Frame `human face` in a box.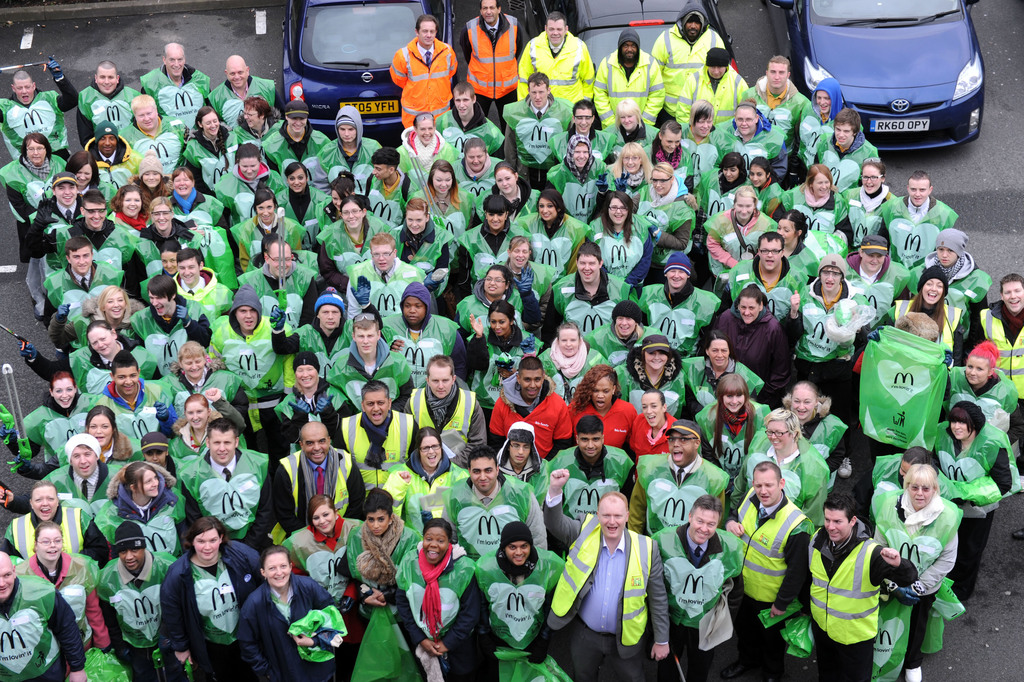
l=118, t=188, r=140, b=216.
